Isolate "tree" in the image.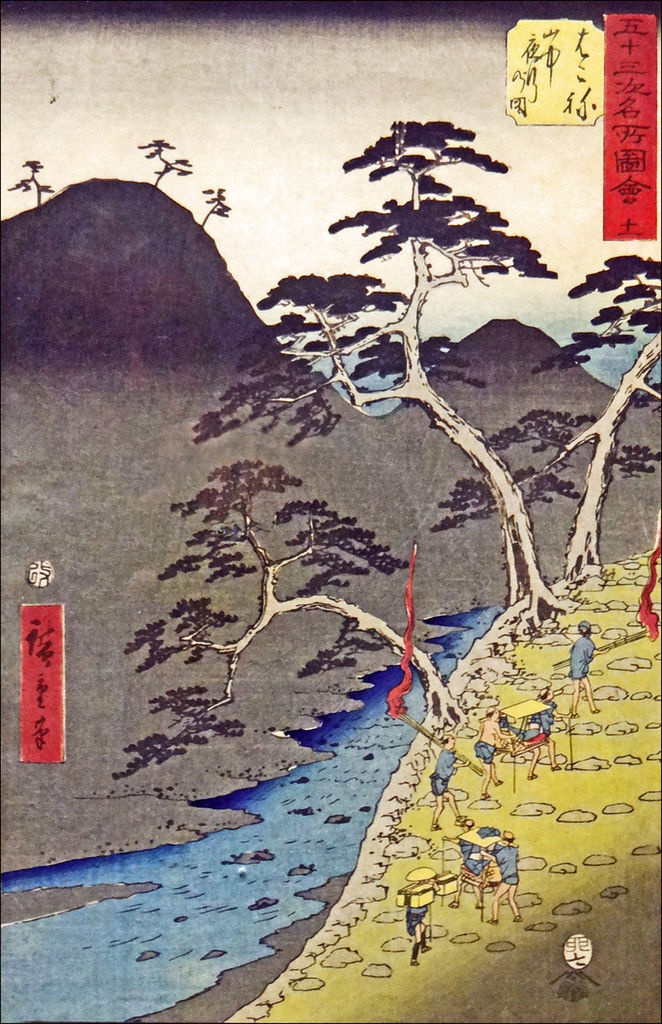
Isolated region: (x1=3, y1=155, x2=54, y2=208).
